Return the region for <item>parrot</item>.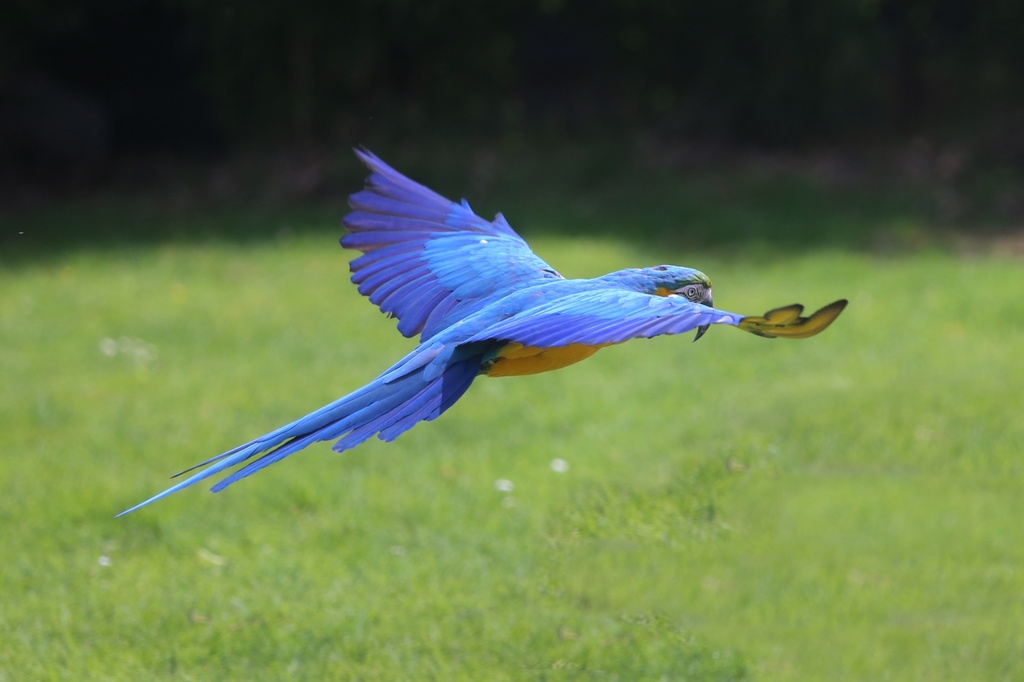
x1=113 y1=145 x2=849 y2=524.
